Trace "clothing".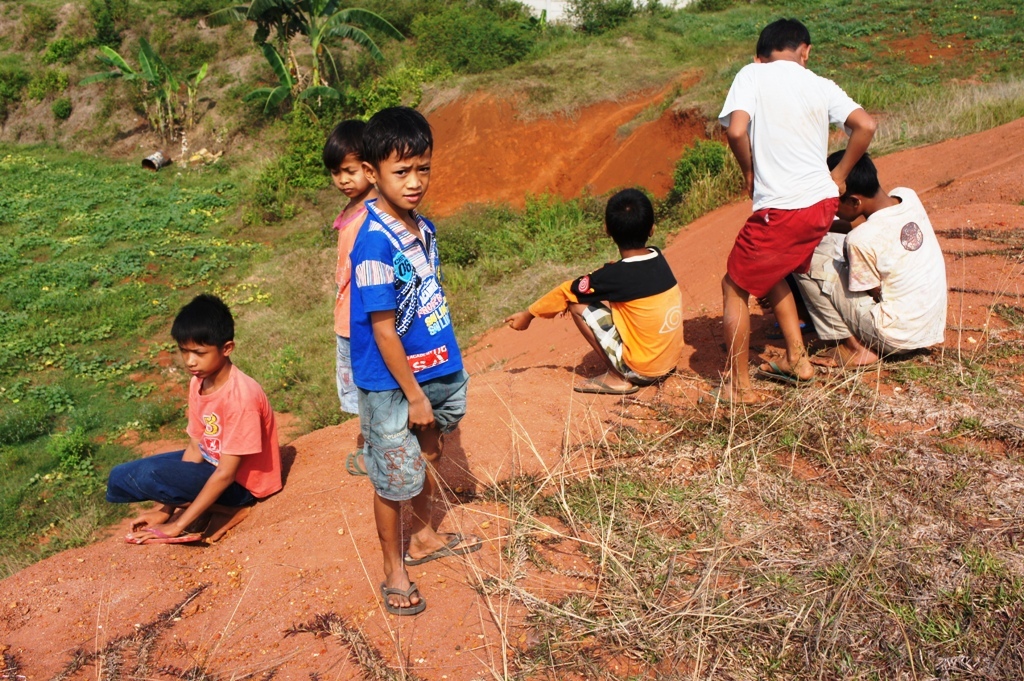
Traced to 792/187/946/356.
